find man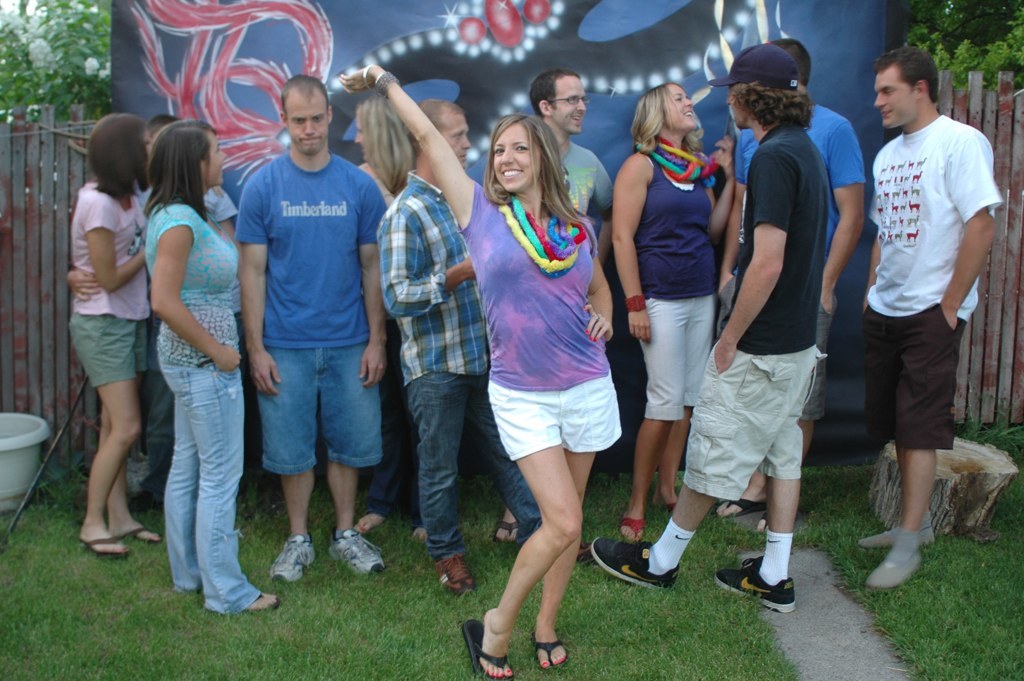
586,40,832,612
